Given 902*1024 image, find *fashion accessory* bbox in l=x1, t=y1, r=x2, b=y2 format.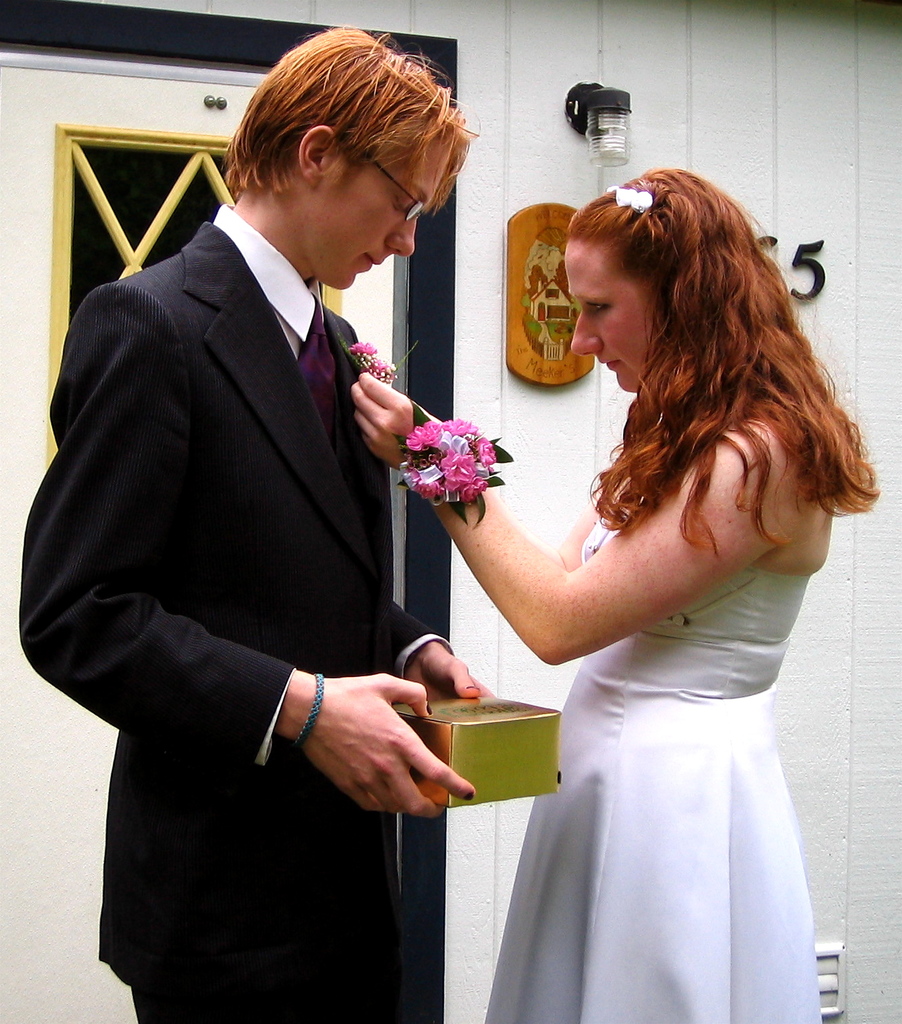
l=621, t=186, r=666, b=214.
